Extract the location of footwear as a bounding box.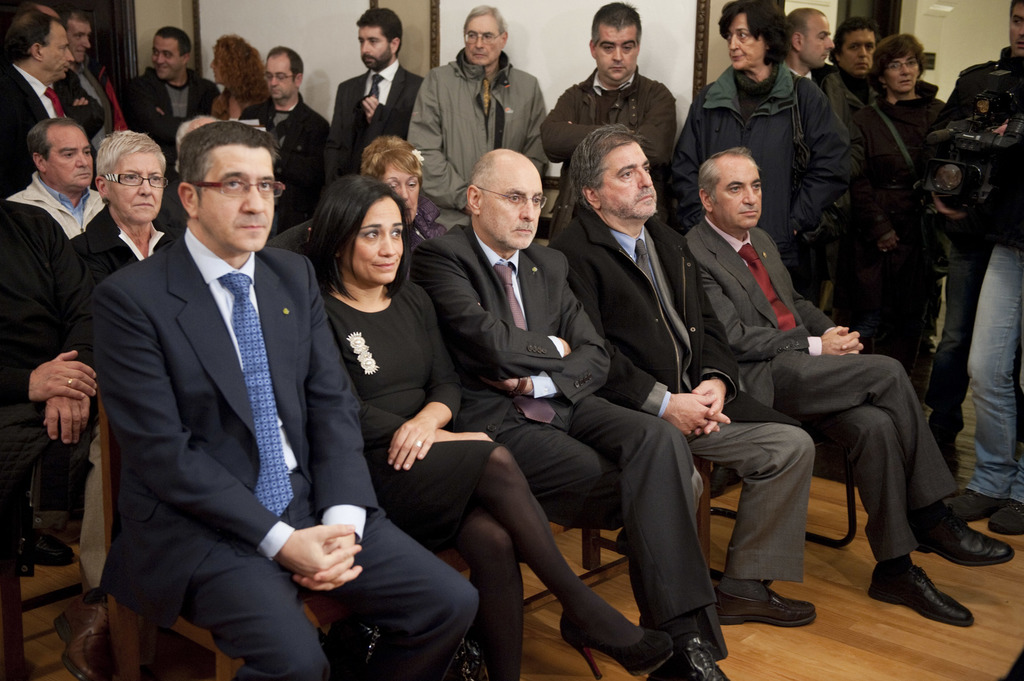
{"x1": 916, "y1": 517, "x2": 1013, "y2": 564}.
